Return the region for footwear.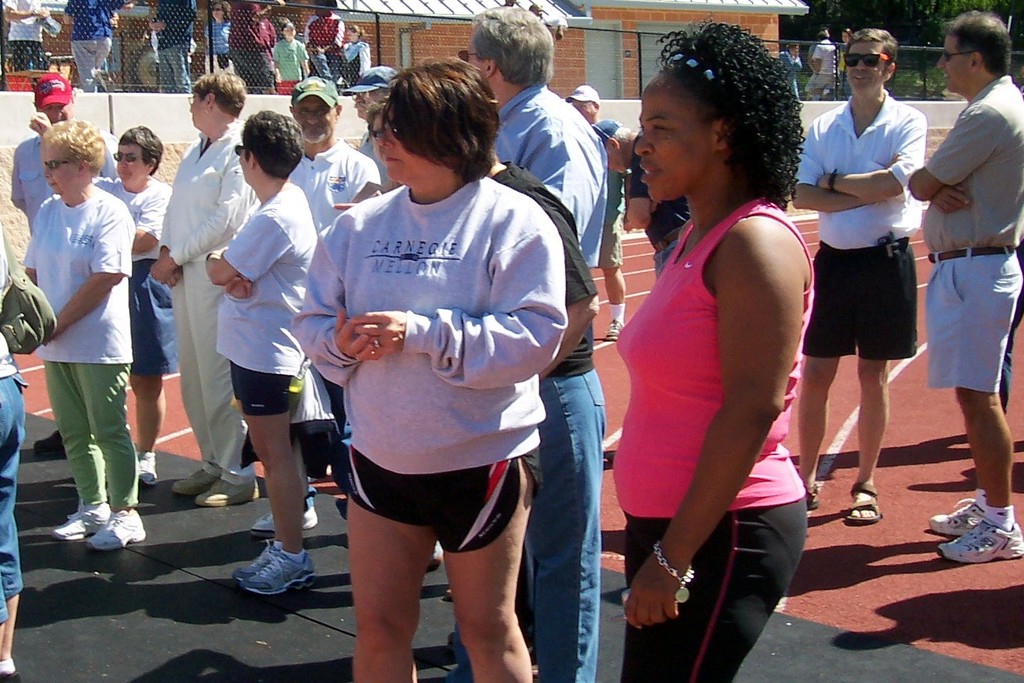
select_region(249, 510, 316, 533).
